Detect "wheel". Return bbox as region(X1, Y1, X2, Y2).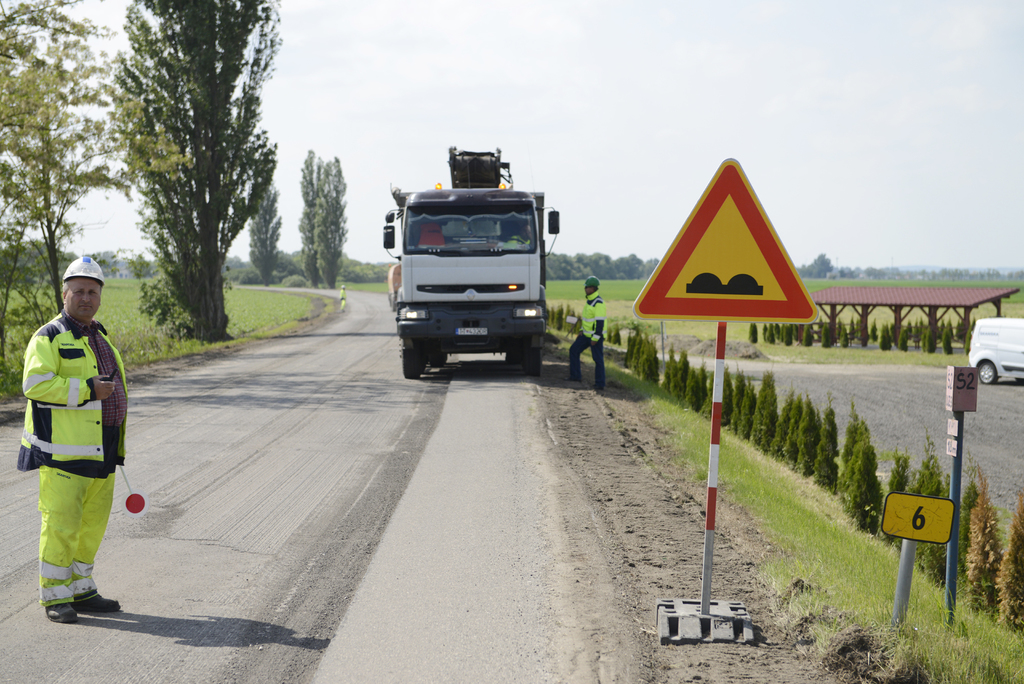
region(399, 336, 419, 373).
